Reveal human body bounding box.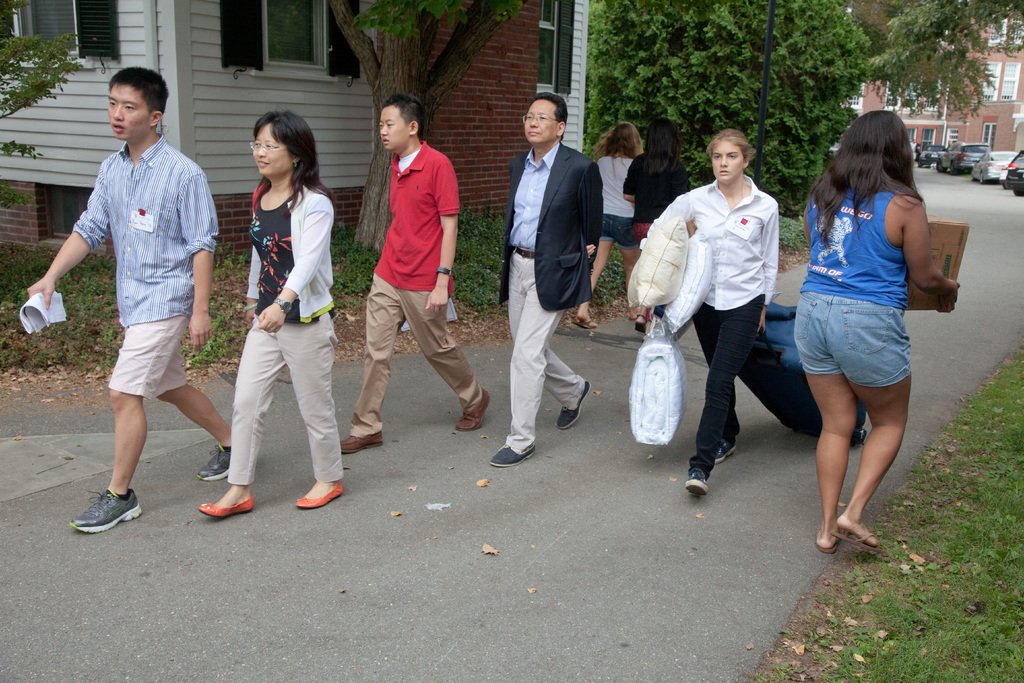
Revealed: {"x1": 619, "y1": 113, "x2": 691, "y2": 242}.
